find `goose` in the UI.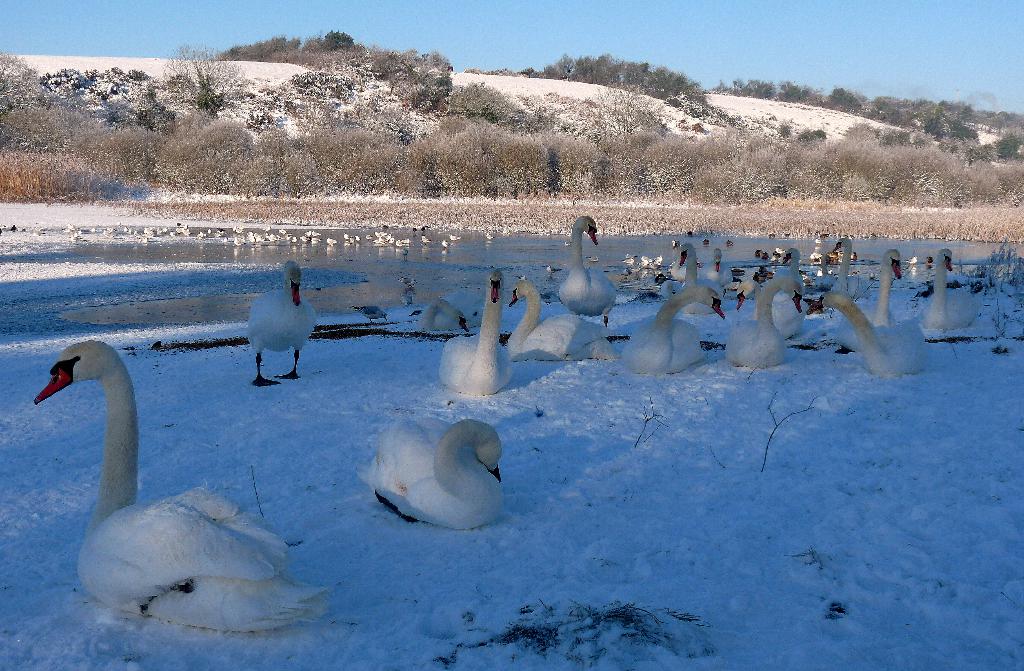
UI element at Rect(508, 284, 619, 356).
